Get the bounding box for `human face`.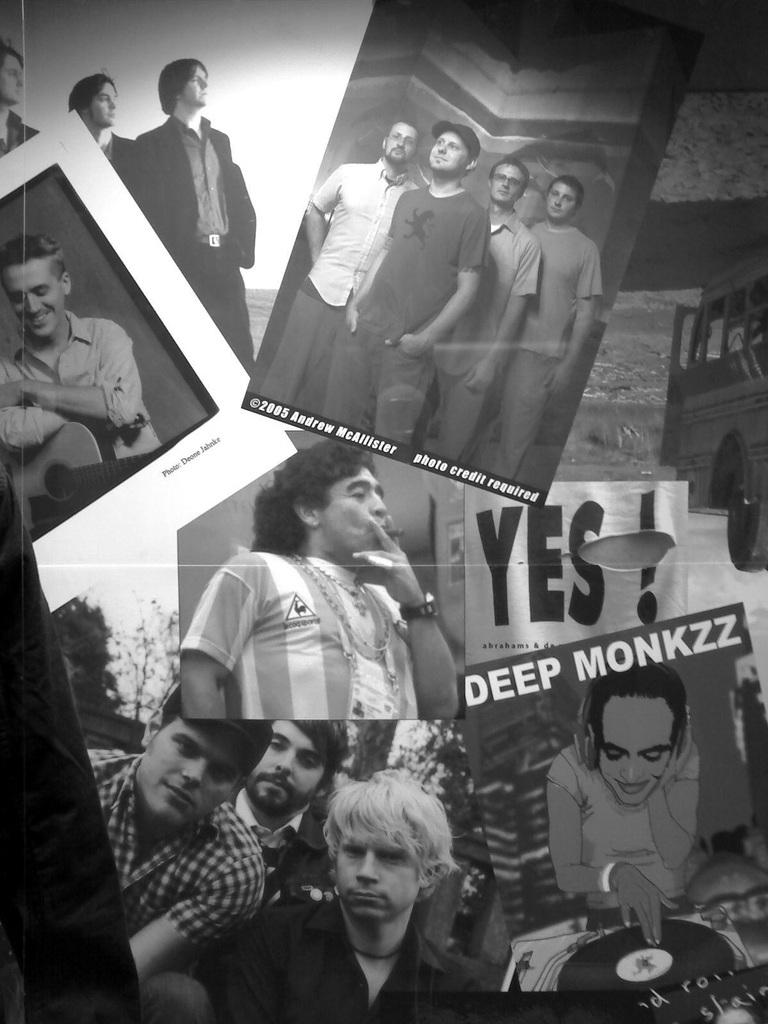
l=182, t=67, r=208, b=106.
